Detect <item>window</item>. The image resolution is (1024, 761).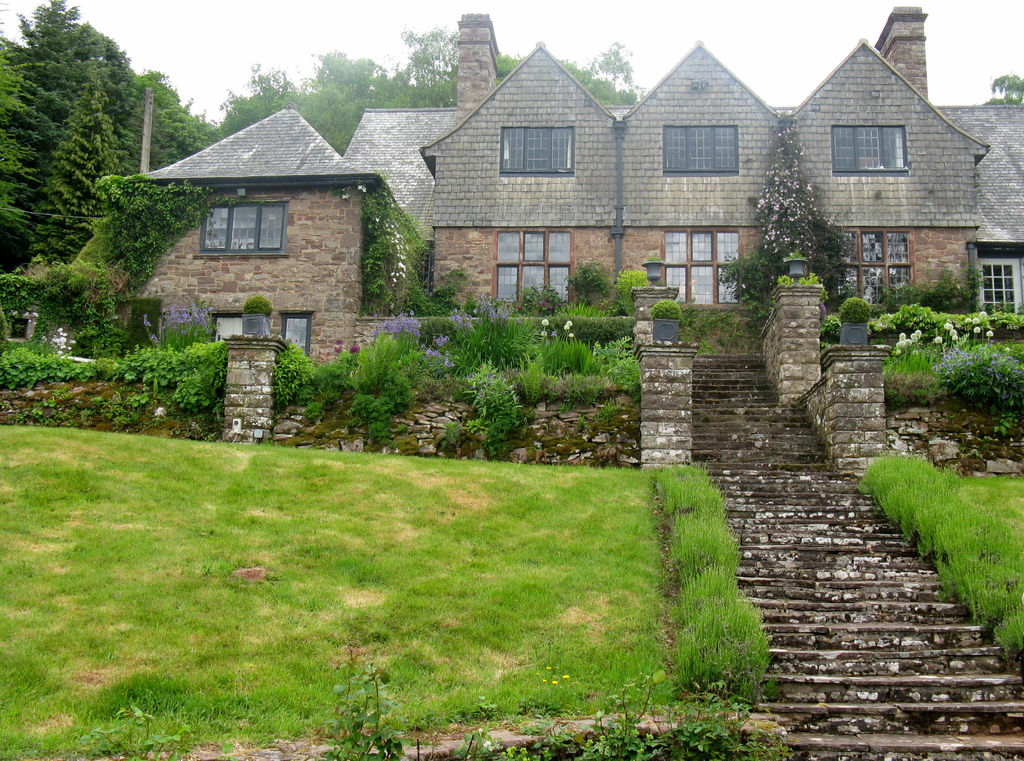
664/228/744/307.
